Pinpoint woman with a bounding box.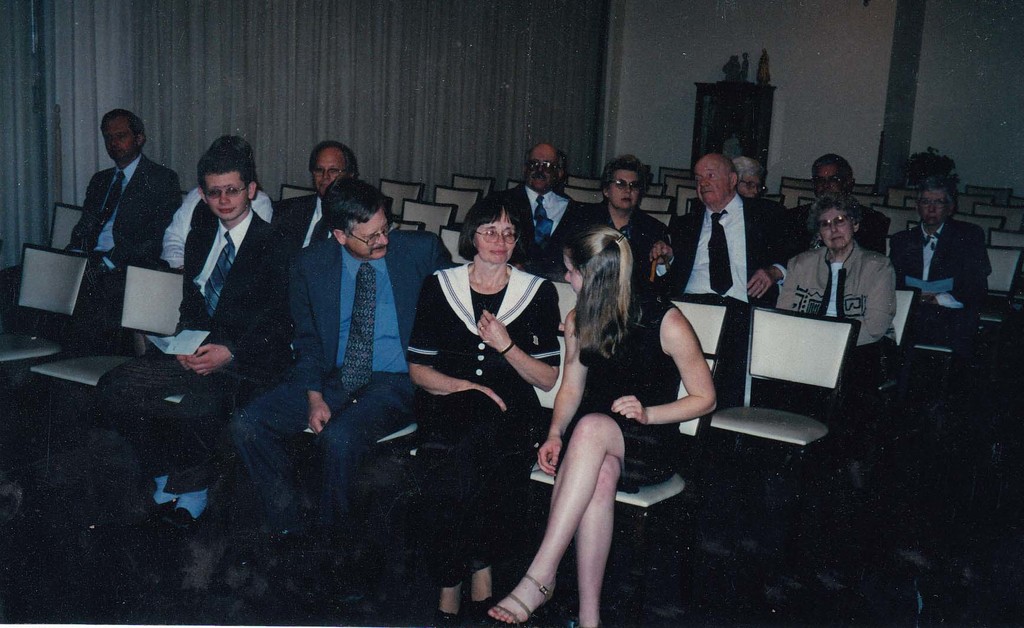
534, 153, 671, 288.
